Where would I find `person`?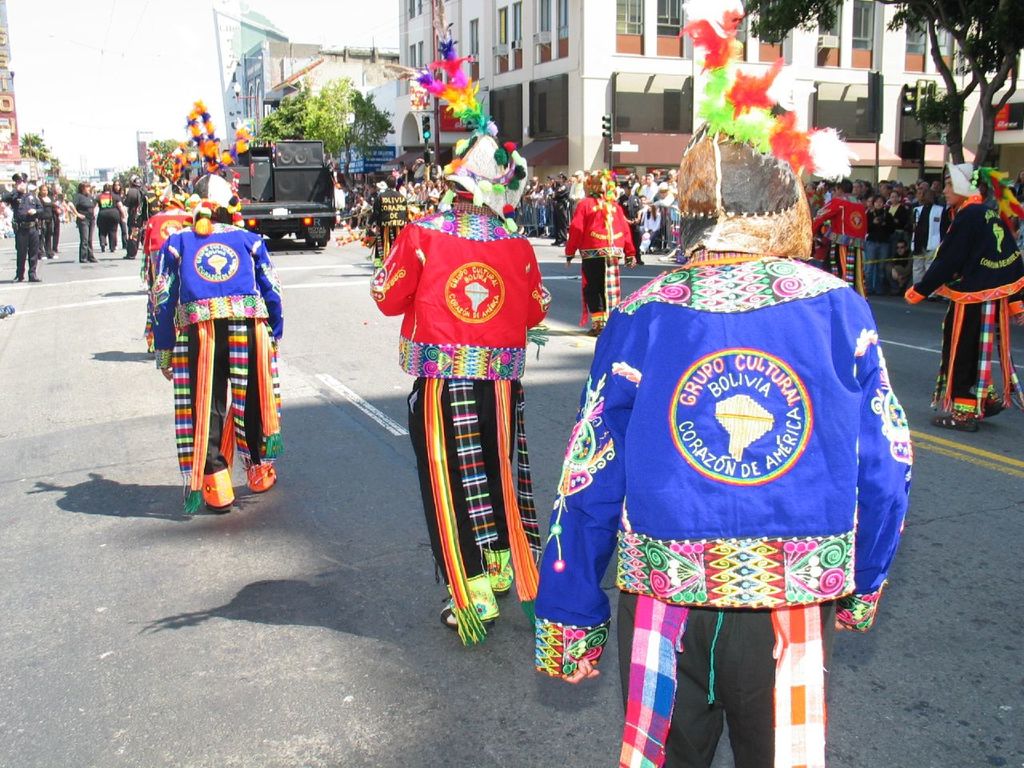
At x1=94, y1=186, x2=114, y2=248.
